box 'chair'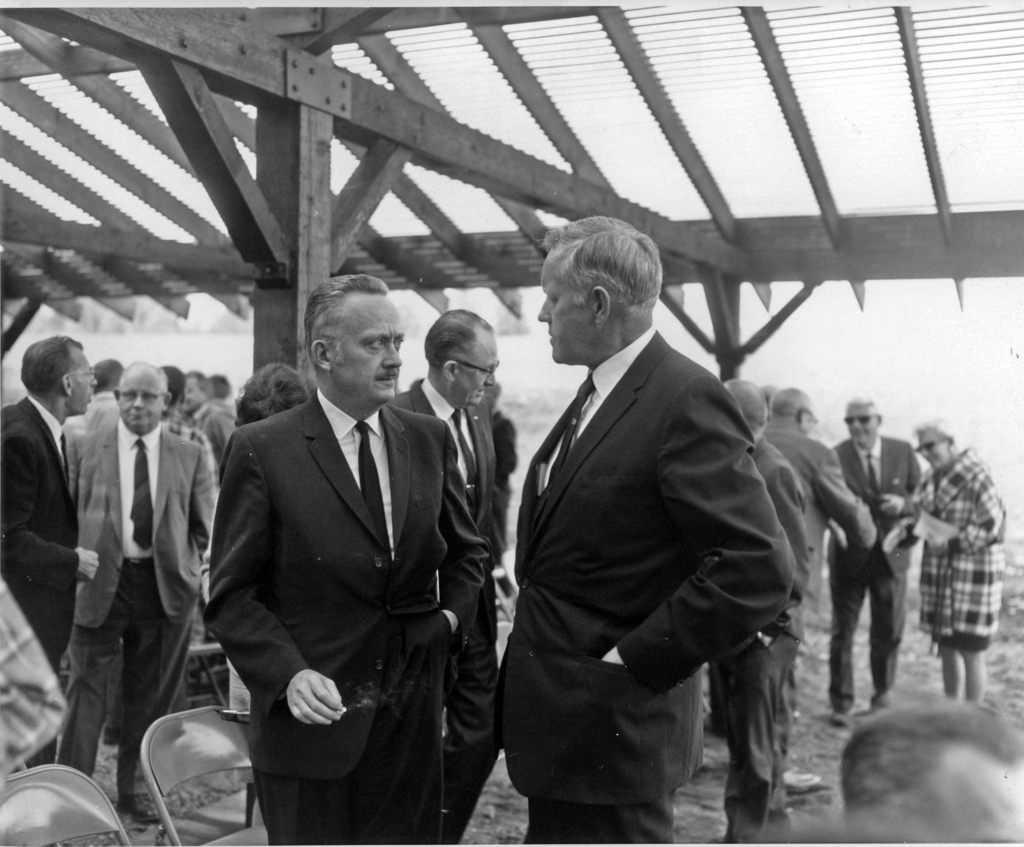
rect(0, 761, 129, 846)
